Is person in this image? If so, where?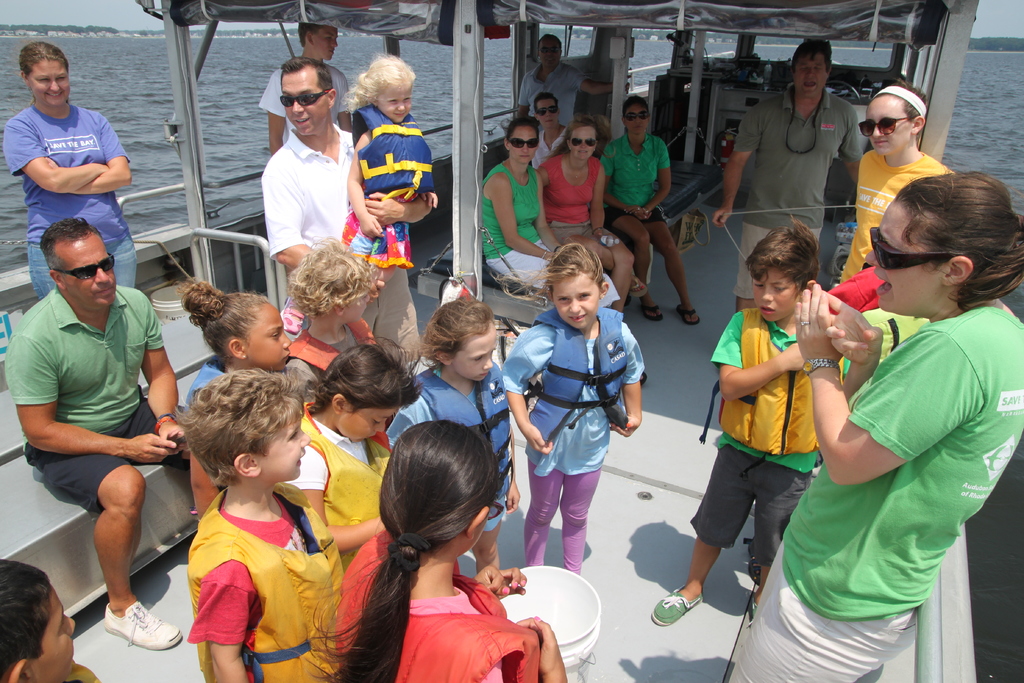
Yes, at (495, 239, 634, 587).
